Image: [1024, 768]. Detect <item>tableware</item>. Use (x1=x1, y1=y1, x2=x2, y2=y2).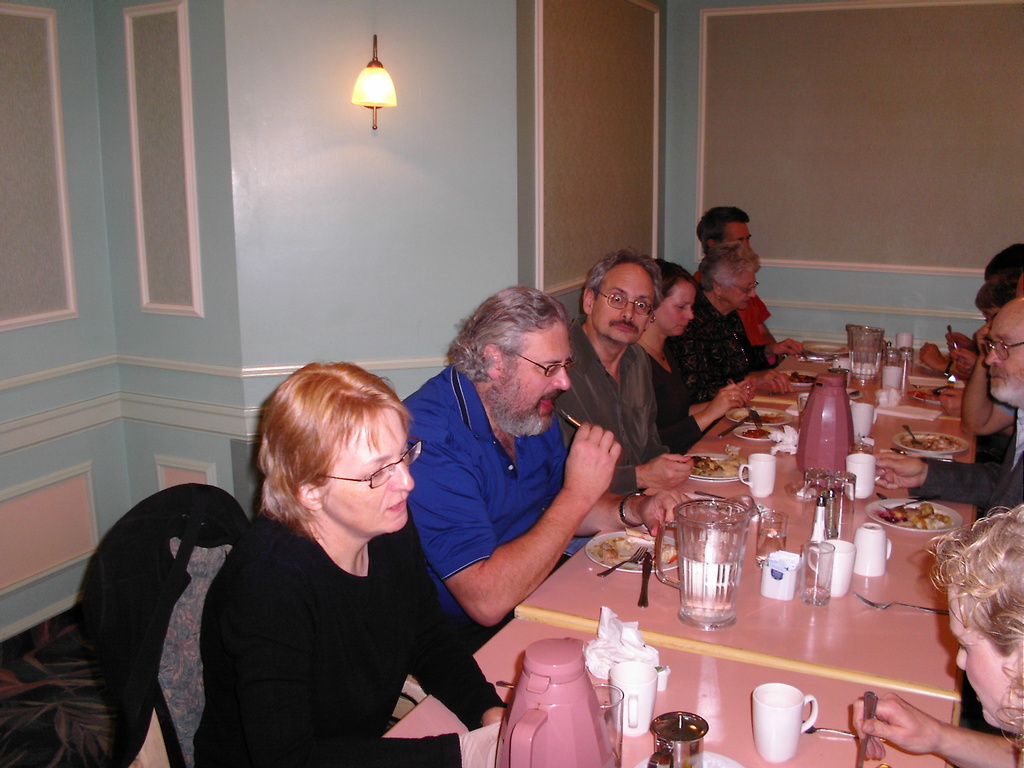
(x1=748, y1=681, x2=820, y2=762).
